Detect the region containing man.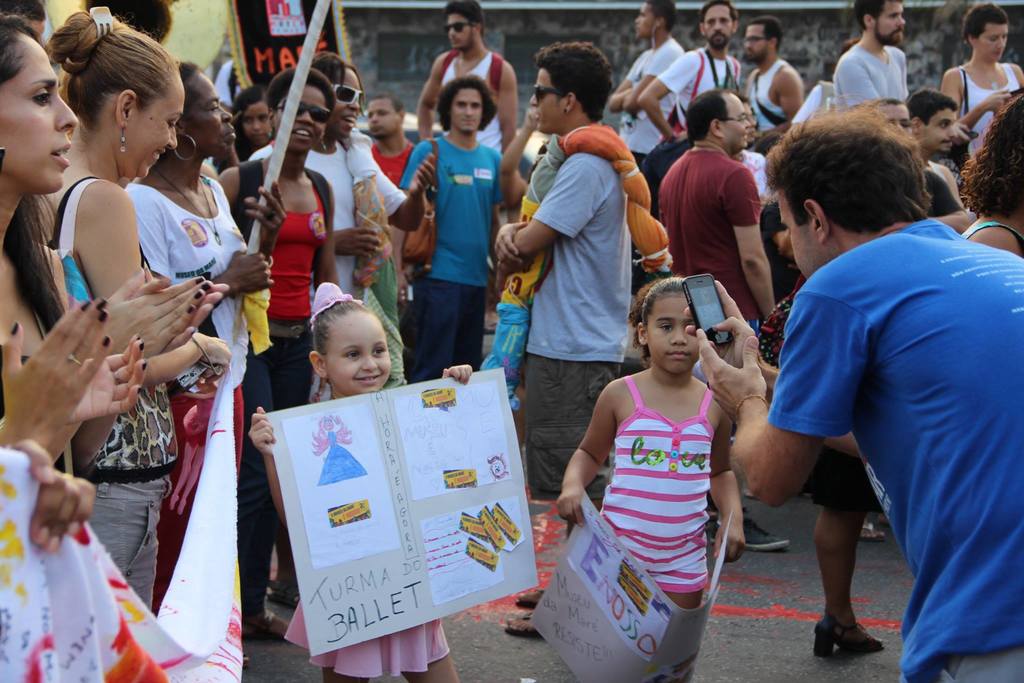
detection(606, 0, 686, 174).
